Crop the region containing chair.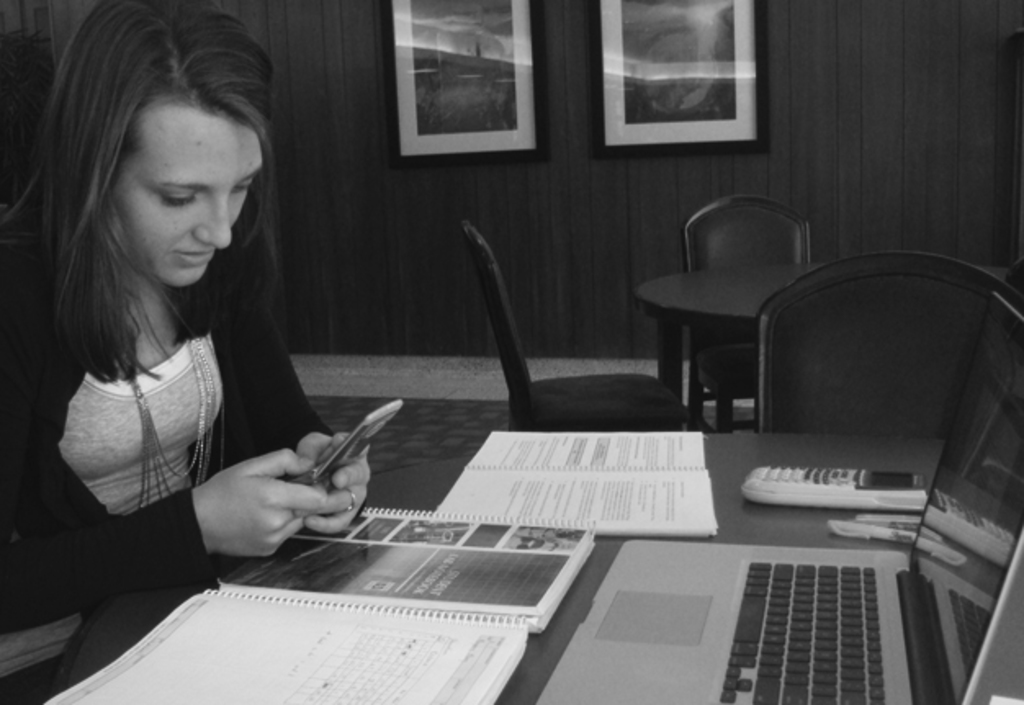
Crop region: bbox=(759, 242, 1022, 432).
